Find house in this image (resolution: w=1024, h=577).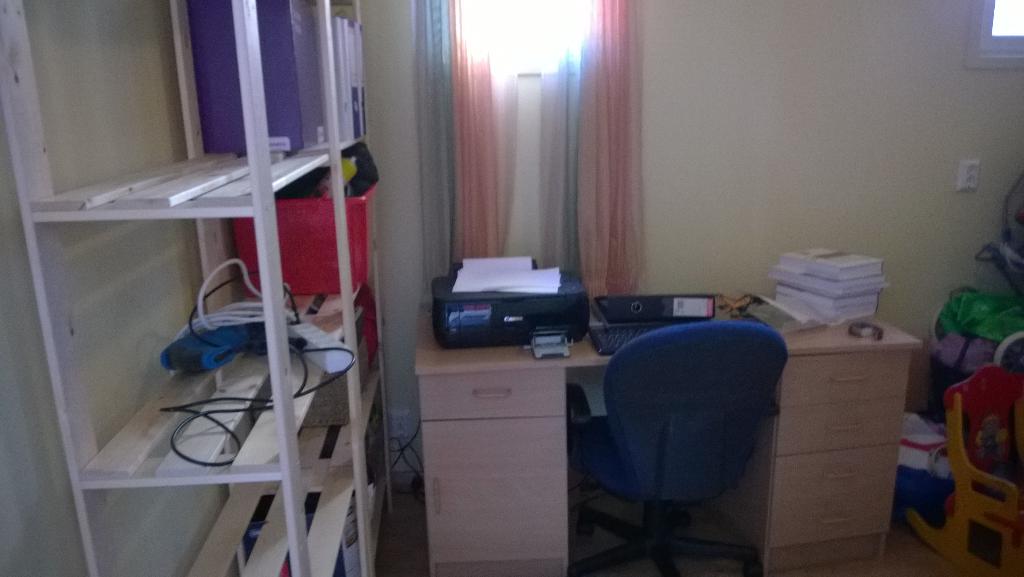
Rect(0, 0, 1023, 576).
